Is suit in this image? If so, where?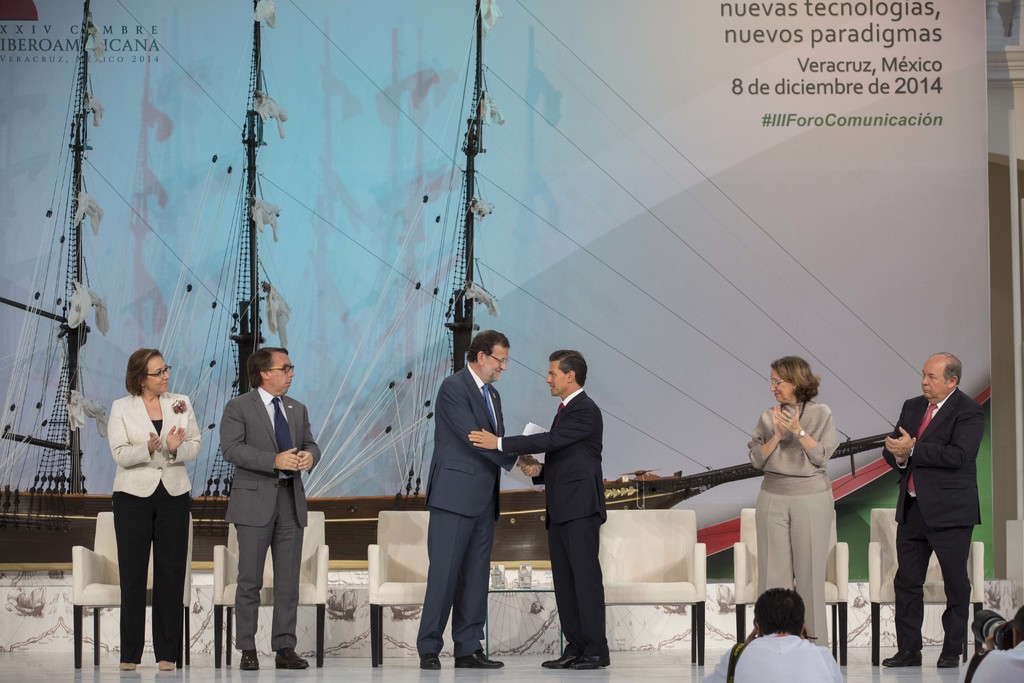
Yes, at box(497, 388, 607, 657).
